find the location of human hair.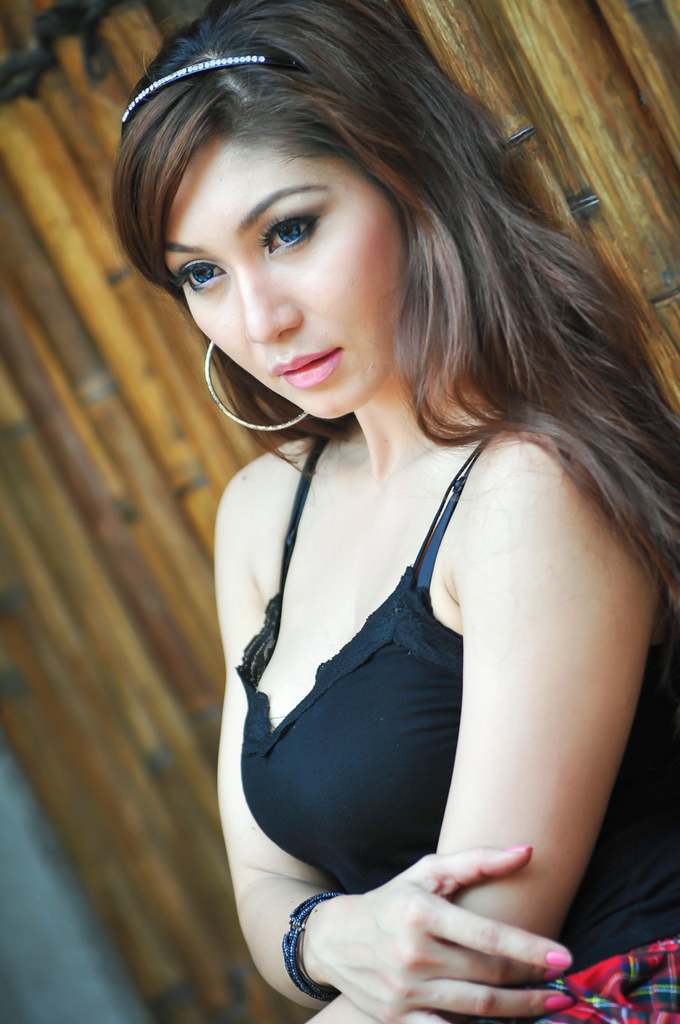
Location: 151,10,606,653.
